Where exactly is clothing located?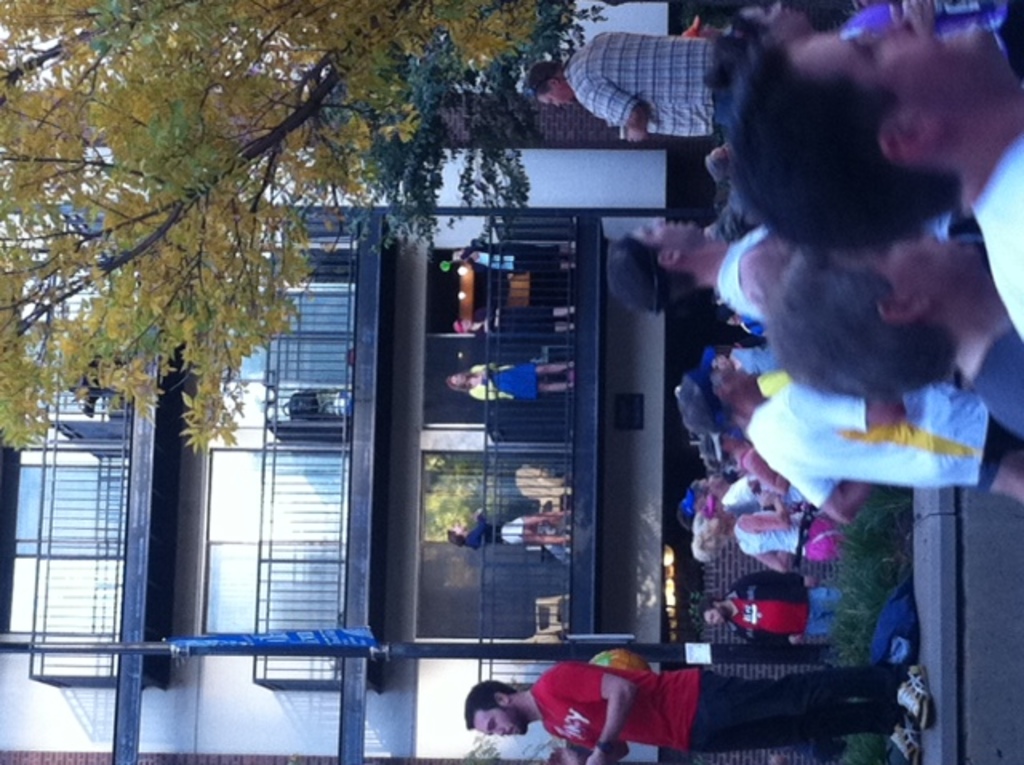
Its bounding box is [left=706, top=226, right=1002, bottom=298].
